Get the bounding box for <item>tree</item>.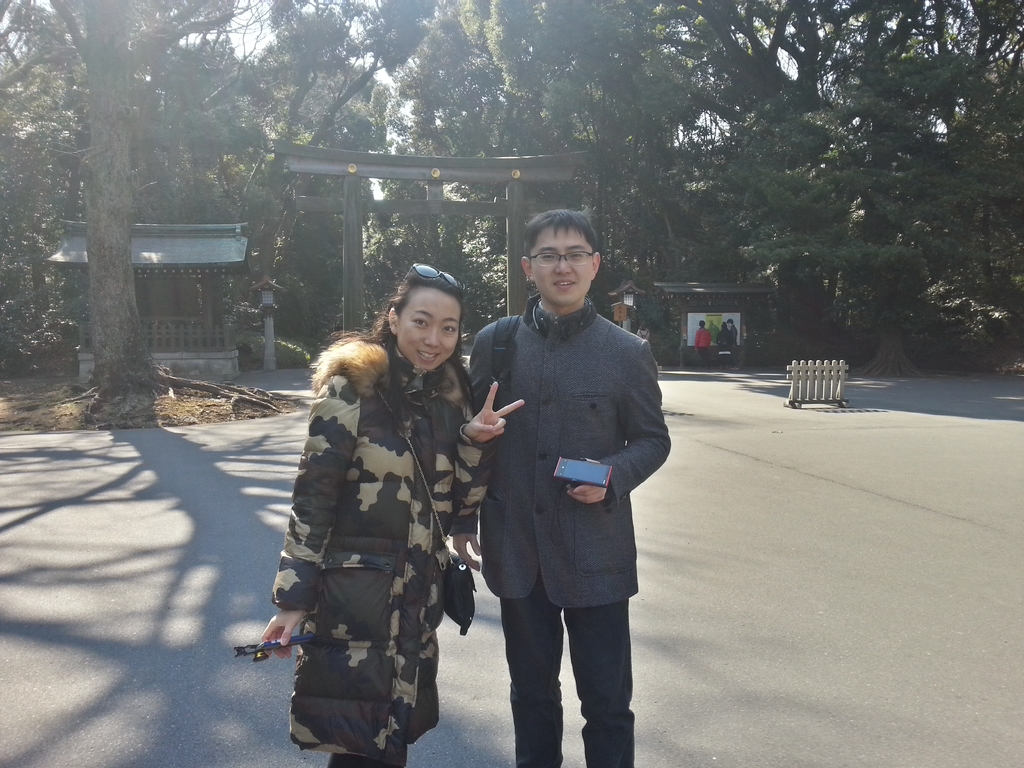
664:0:797:367.
